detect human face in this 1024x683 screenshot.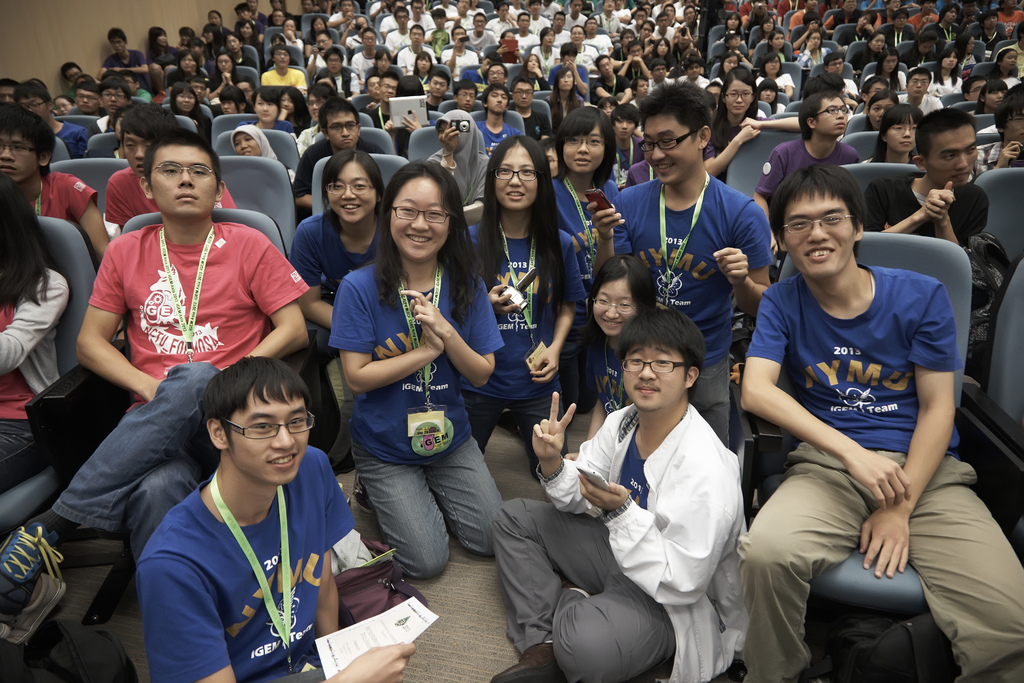
Detection: x1=623, y1=342, x2=688, y2=411.
